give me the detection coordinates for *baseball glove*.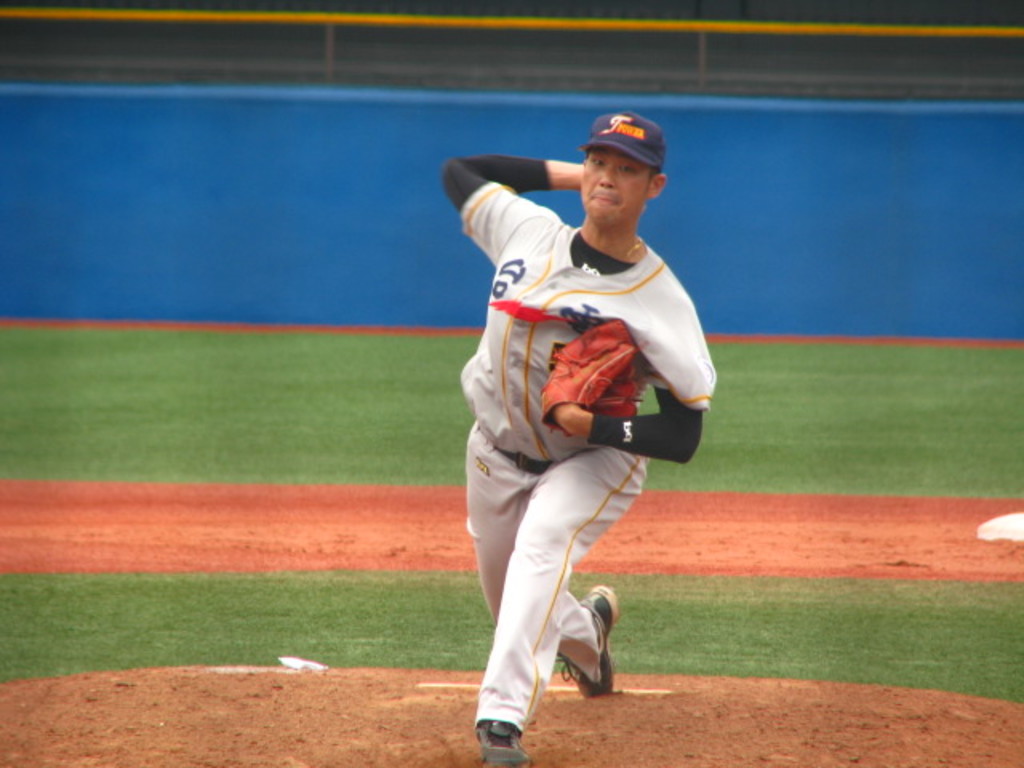
538/318/638/440.
